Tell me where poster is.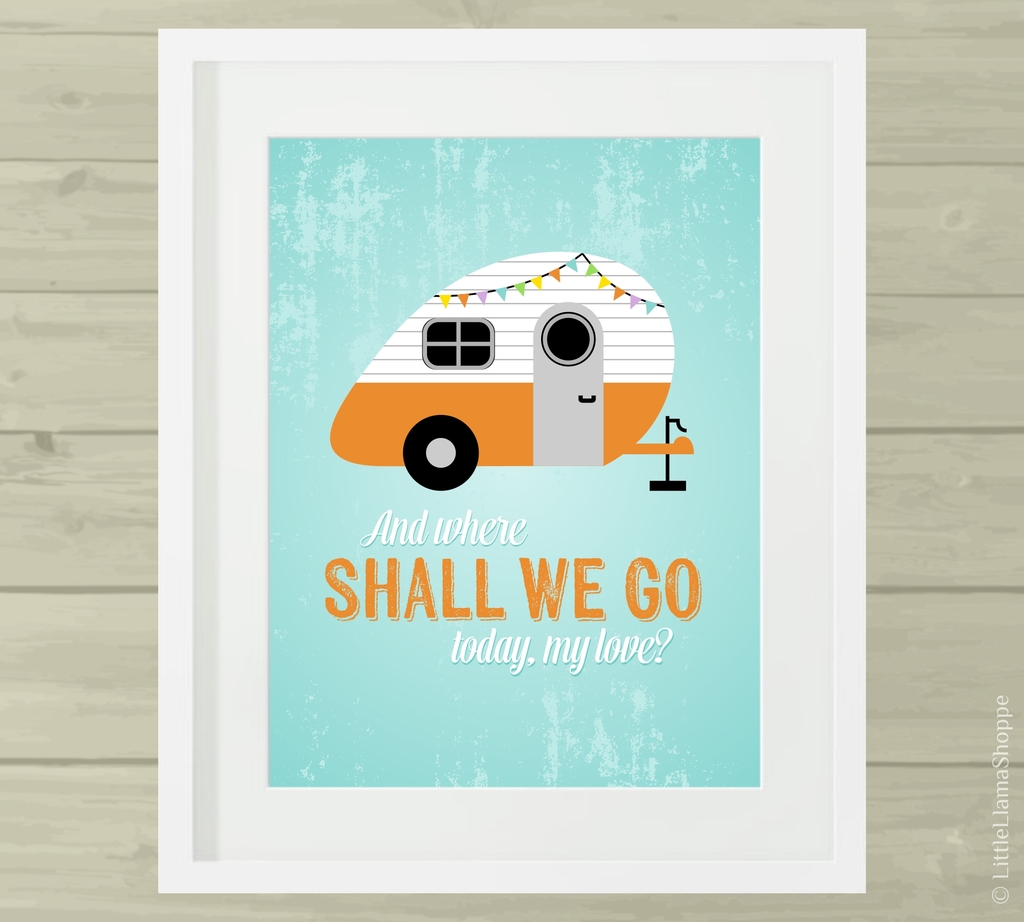
poster is at rect(0, 0, 1023, 921).
